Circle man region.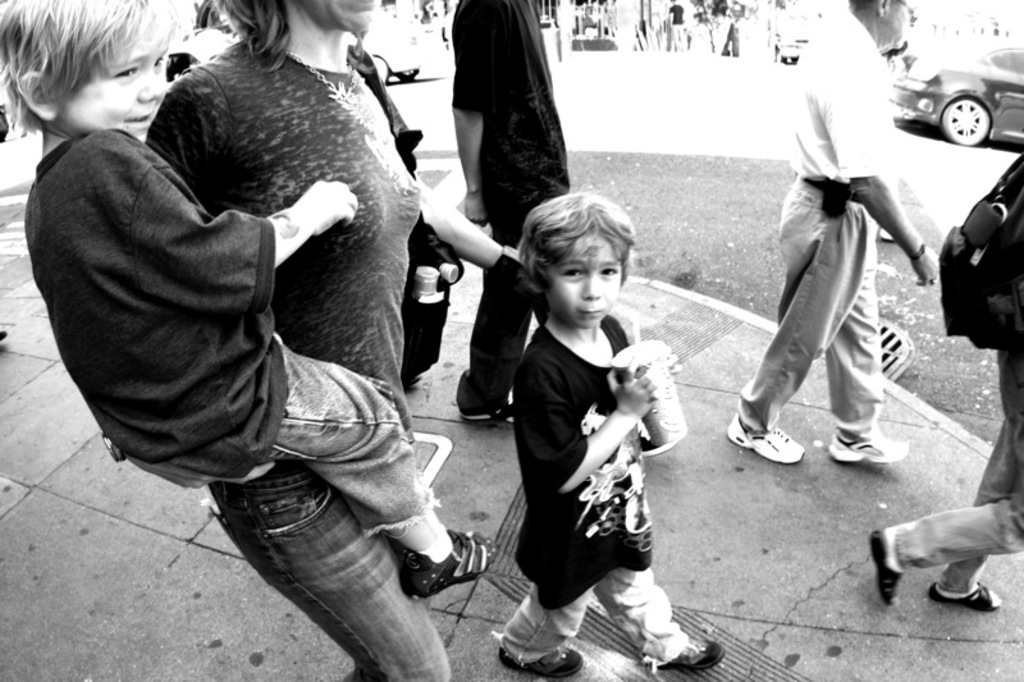
Region: detection(448, 0, 563, 420).
